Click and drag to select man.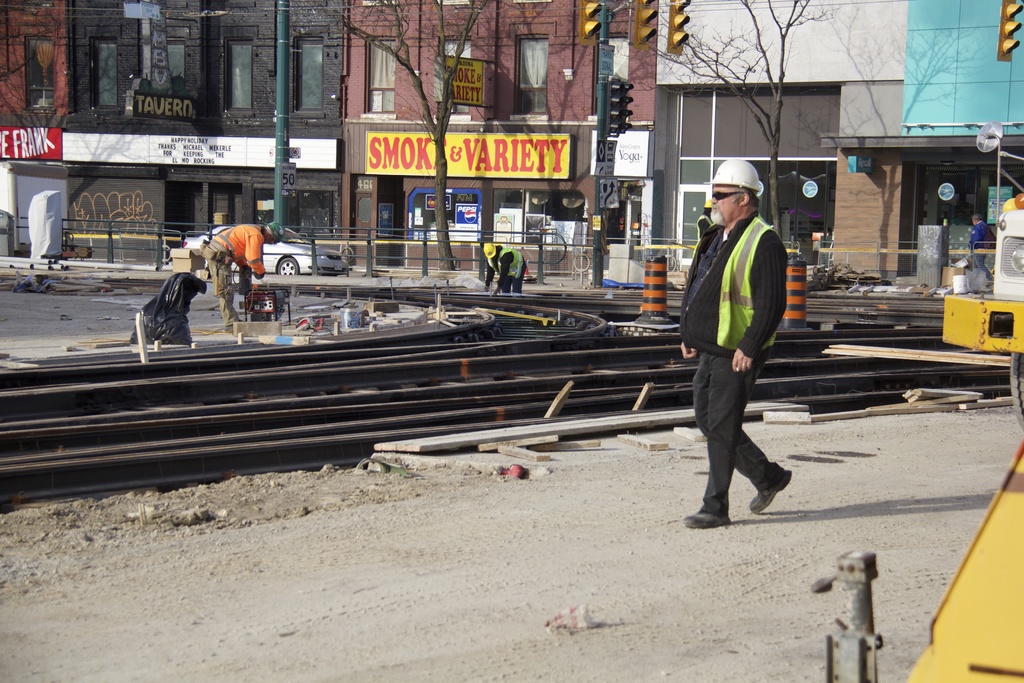
Selection: (476, 235, 534, 297).
